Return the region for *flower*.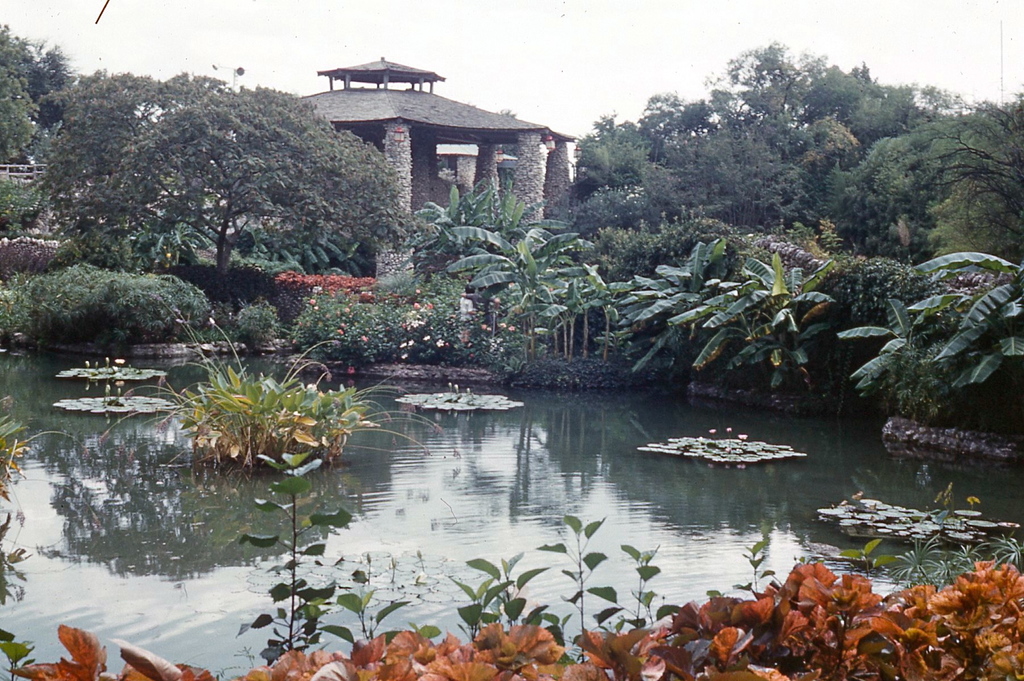
307:298:317:308.
